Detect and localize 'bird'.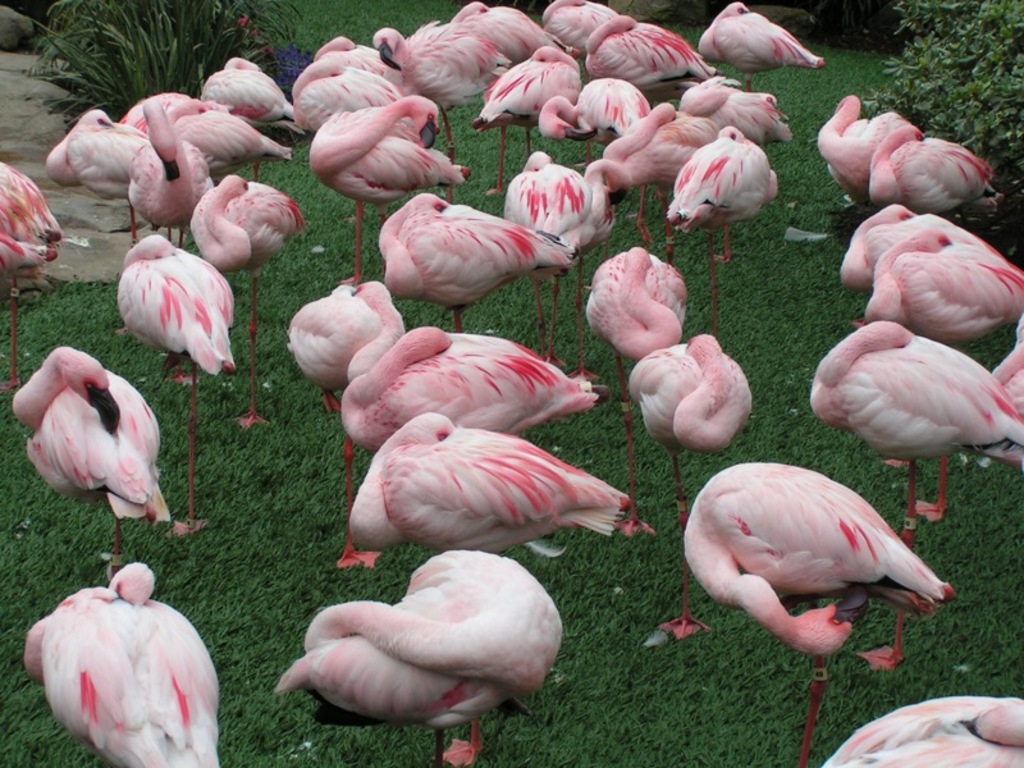
Localized at 332 321 622 553.
